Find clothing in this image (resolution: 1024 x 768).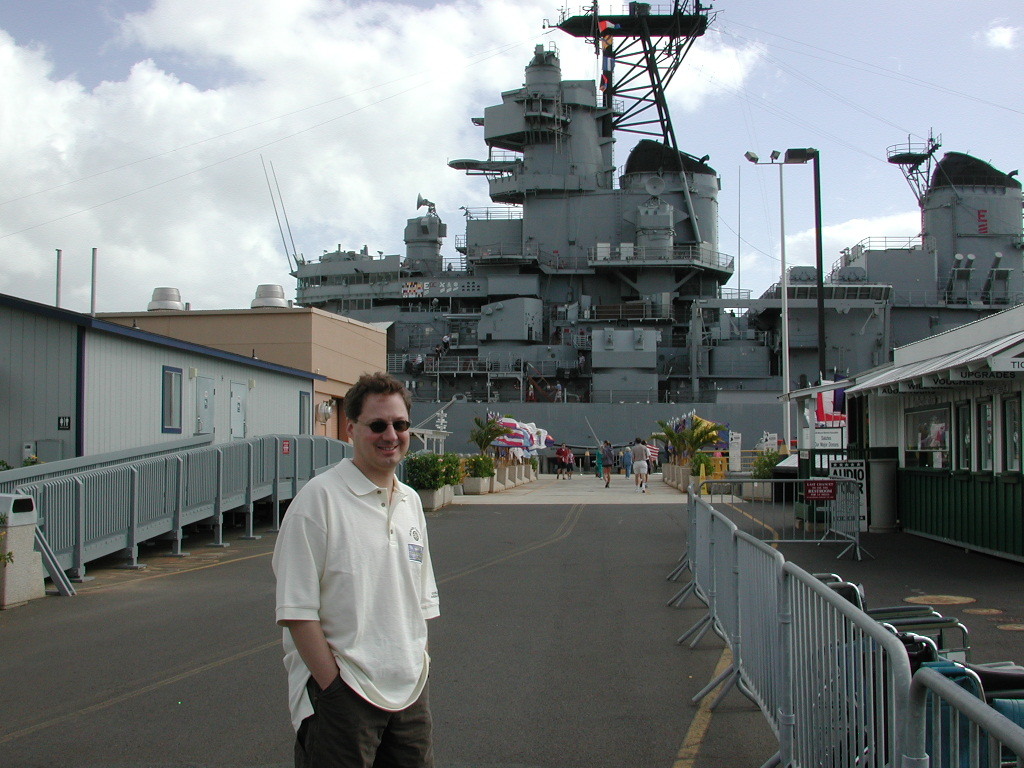
<region>624, 451, 634, 476</region>.
